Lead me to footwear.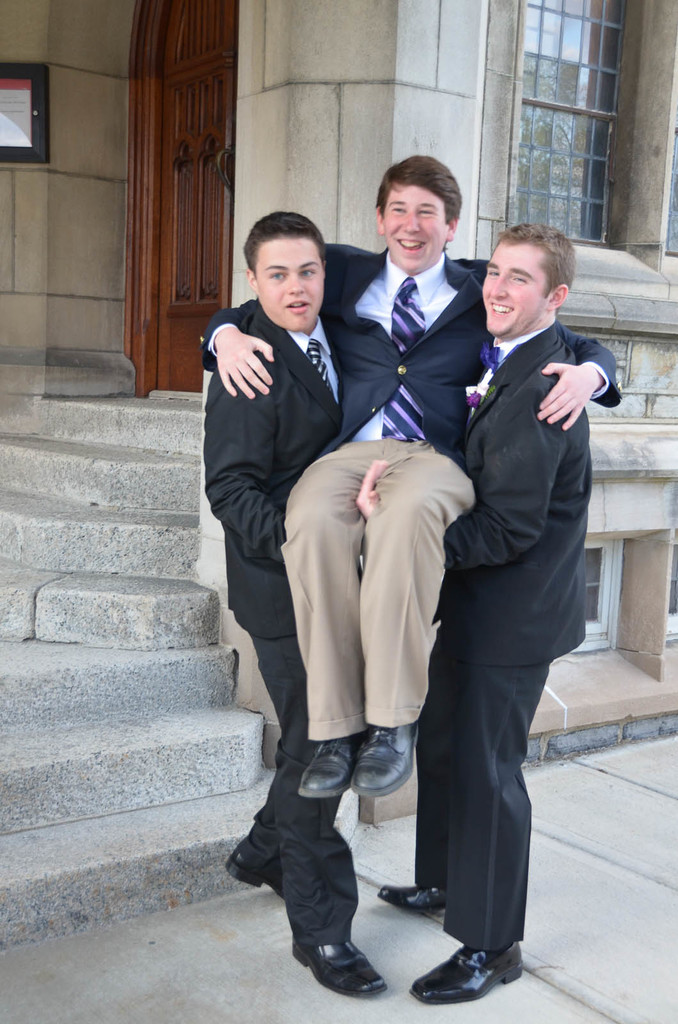
Lead to pyautogui.locateOnScreen(381, 887, 443, 915).
